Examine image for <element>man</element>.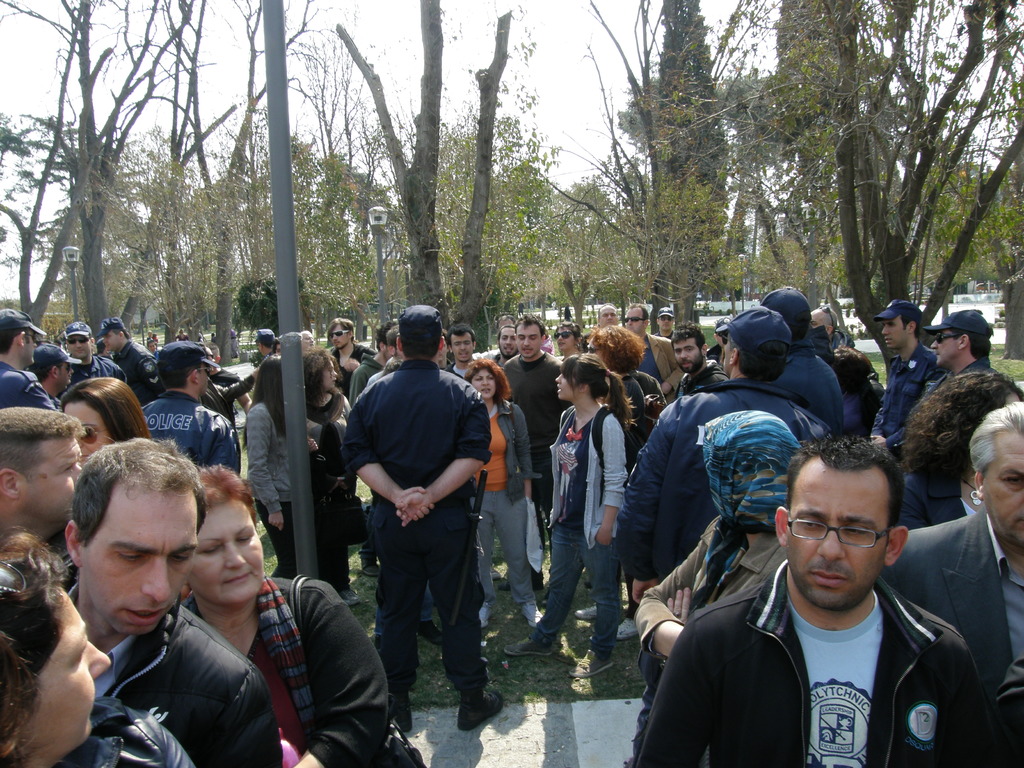
Examination result: rect(927, 310, 993, 396).
